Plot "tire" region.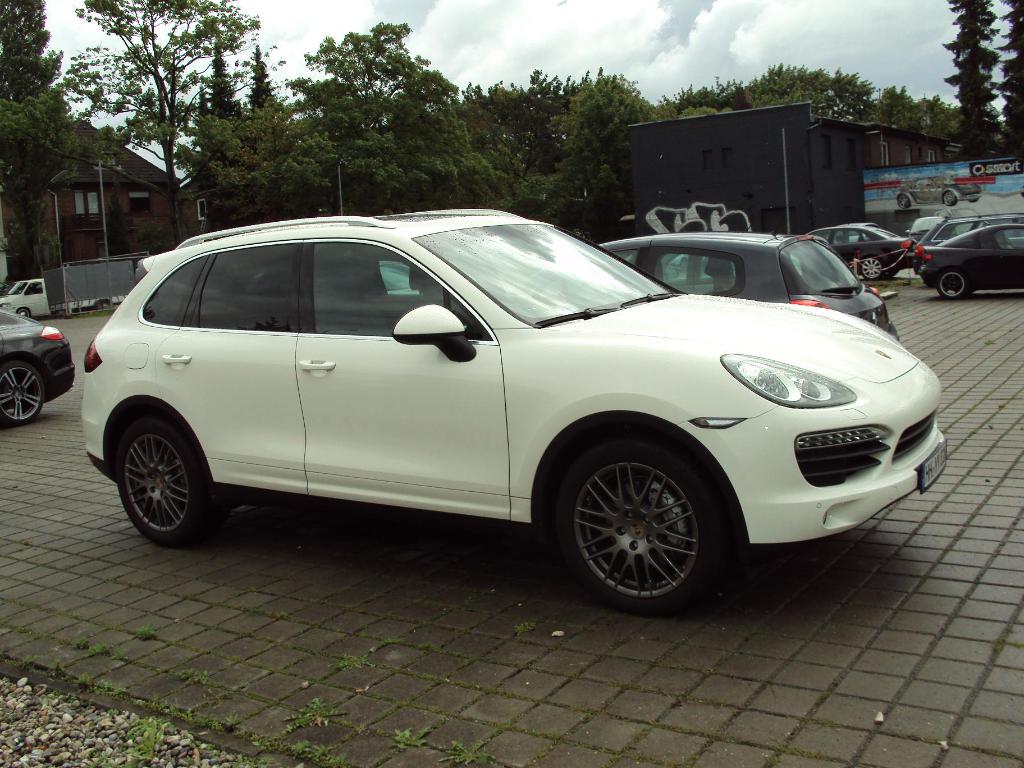
Plotted at left=0, top=360, right=42, bottom=424.
